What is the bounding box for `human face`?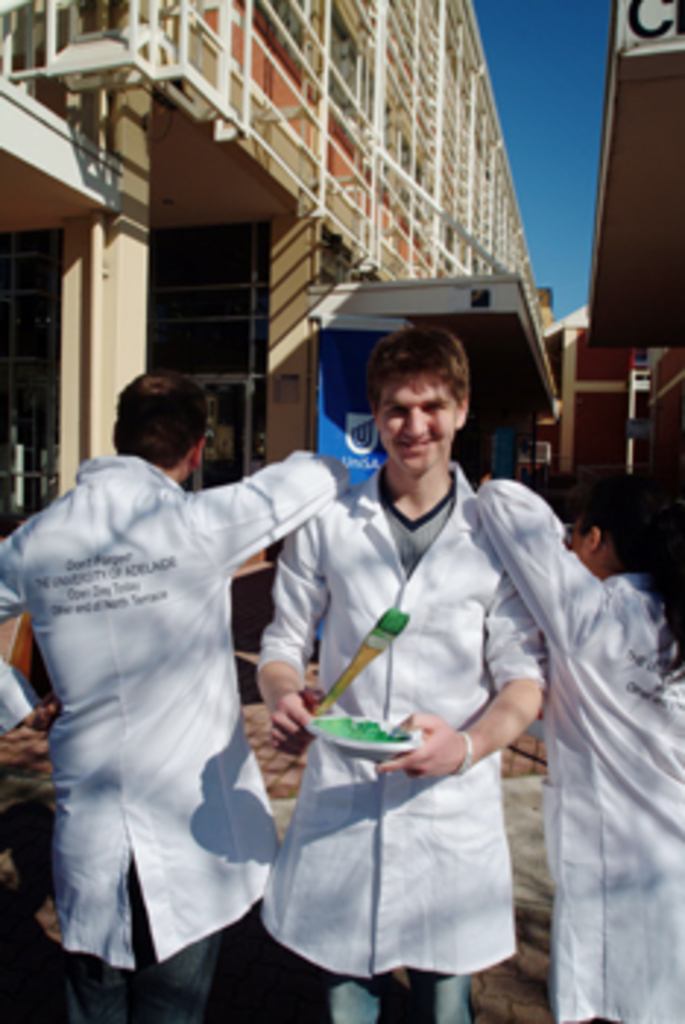
(366, 369, 465, 471).
